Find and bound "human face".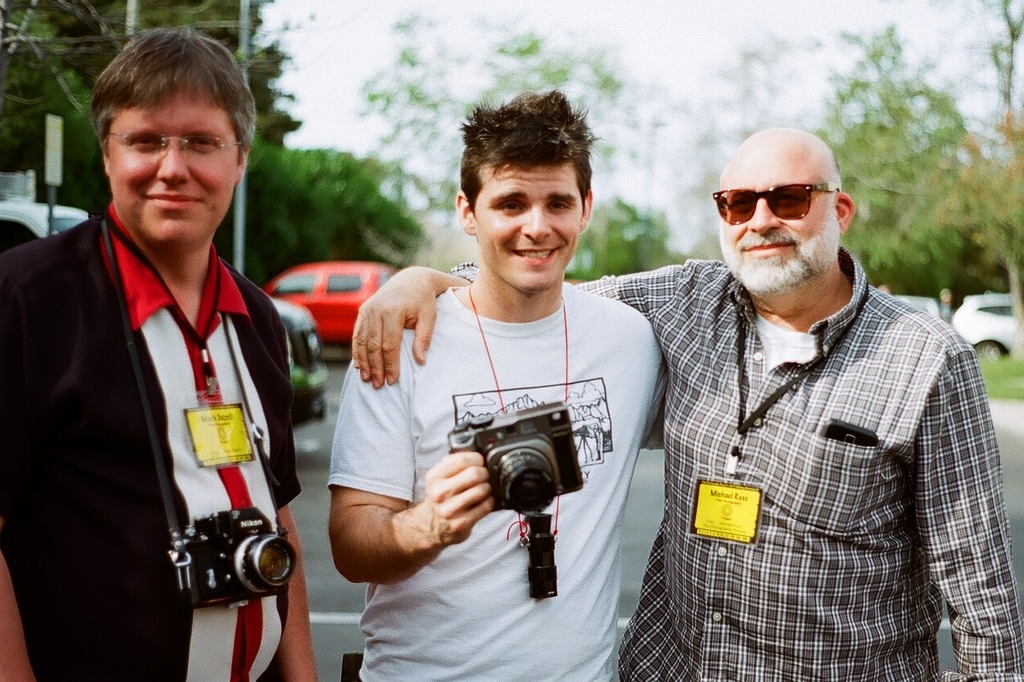
Bound: x1=475 y1=169 x2=582 y2=291.
